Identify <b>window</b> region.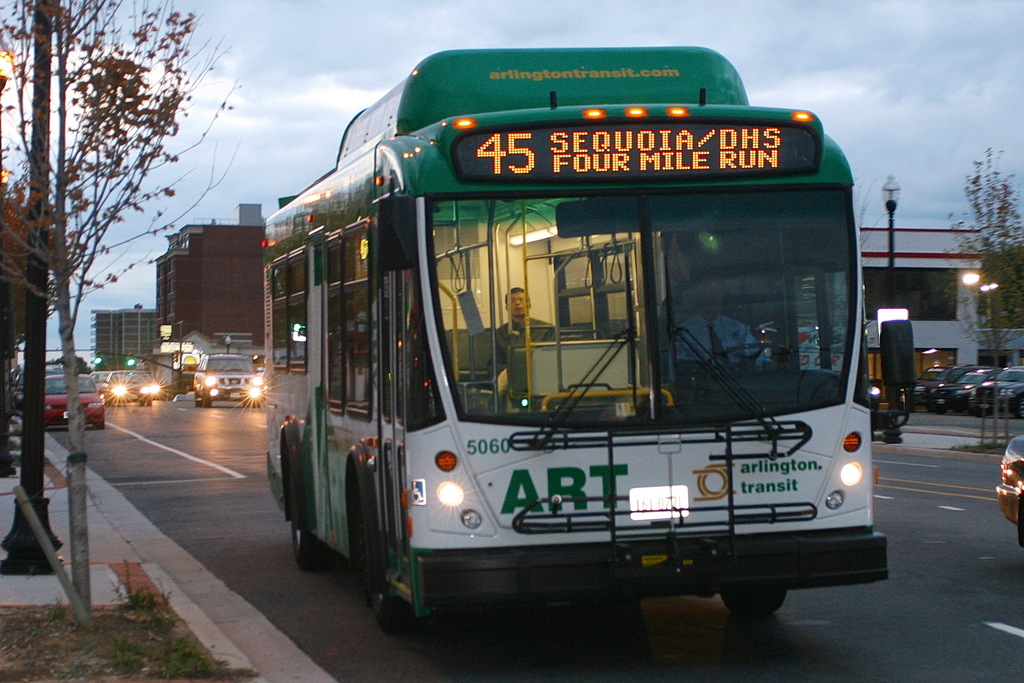
Region: <region>340, 226, 371, 412</region>.
